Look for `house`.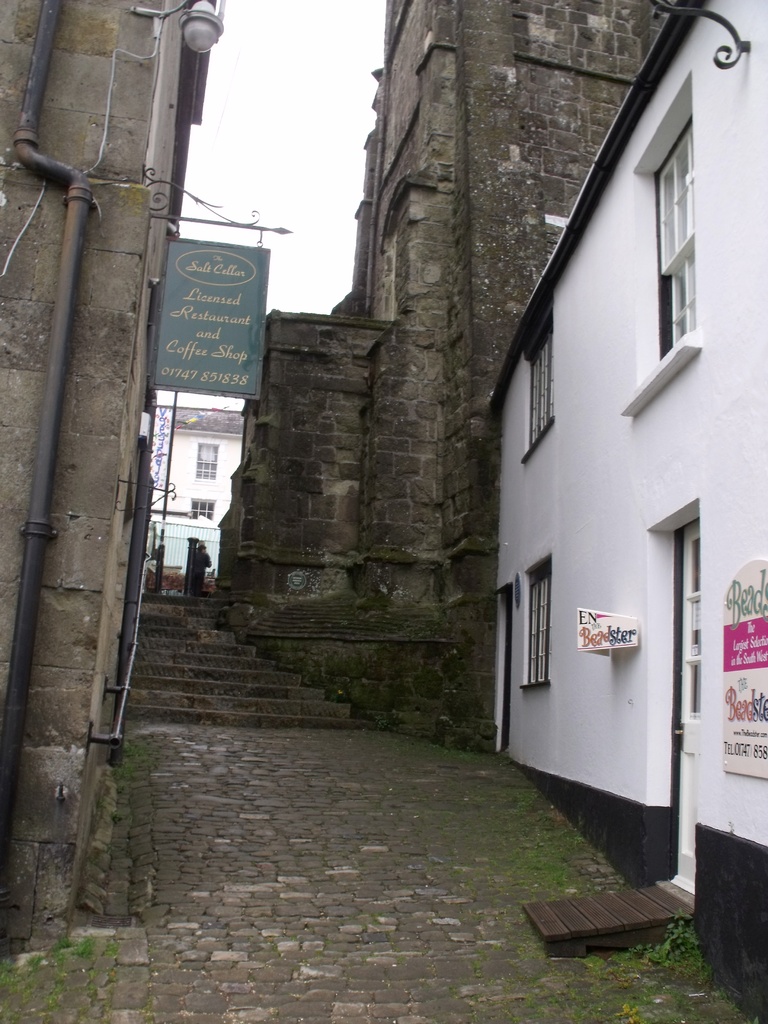
Found: (0,0,223,937).
